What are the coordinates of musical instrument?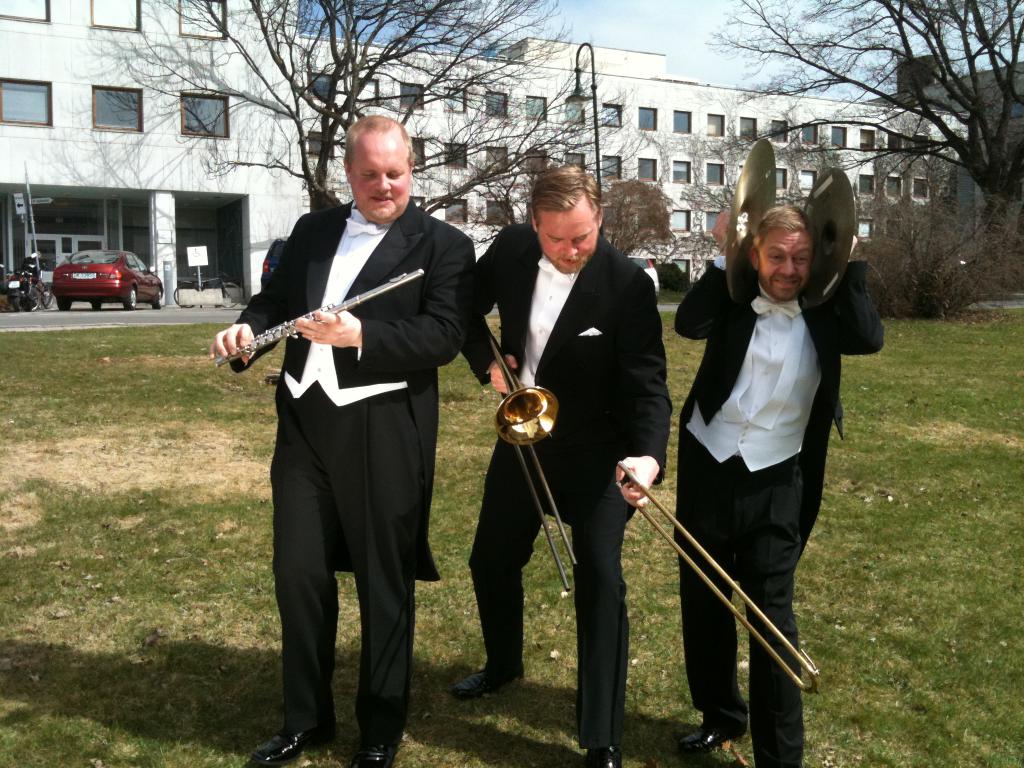
(x1=212, y1=268, x2=424, y2=364).
